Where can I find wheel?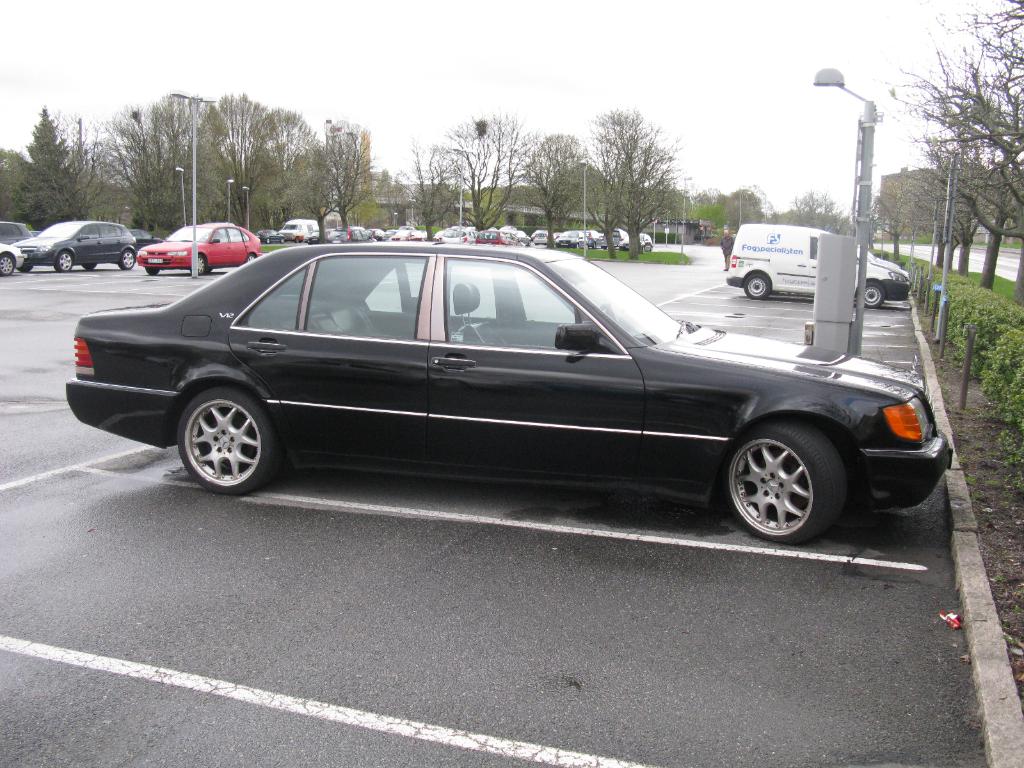
You can find it at 0 255 15 278.
